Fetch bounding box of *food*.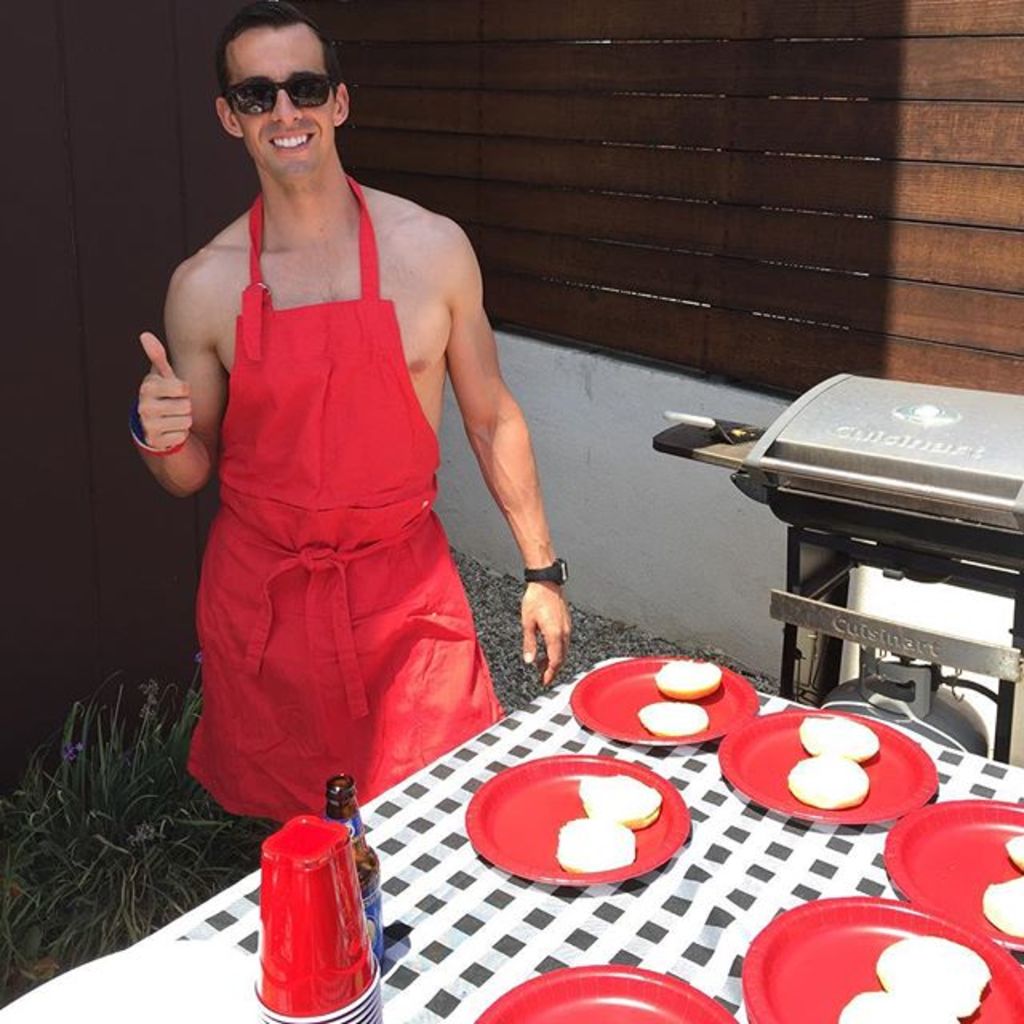
Bbox: <bbox>795, 709, 882, 766</bbox>.
